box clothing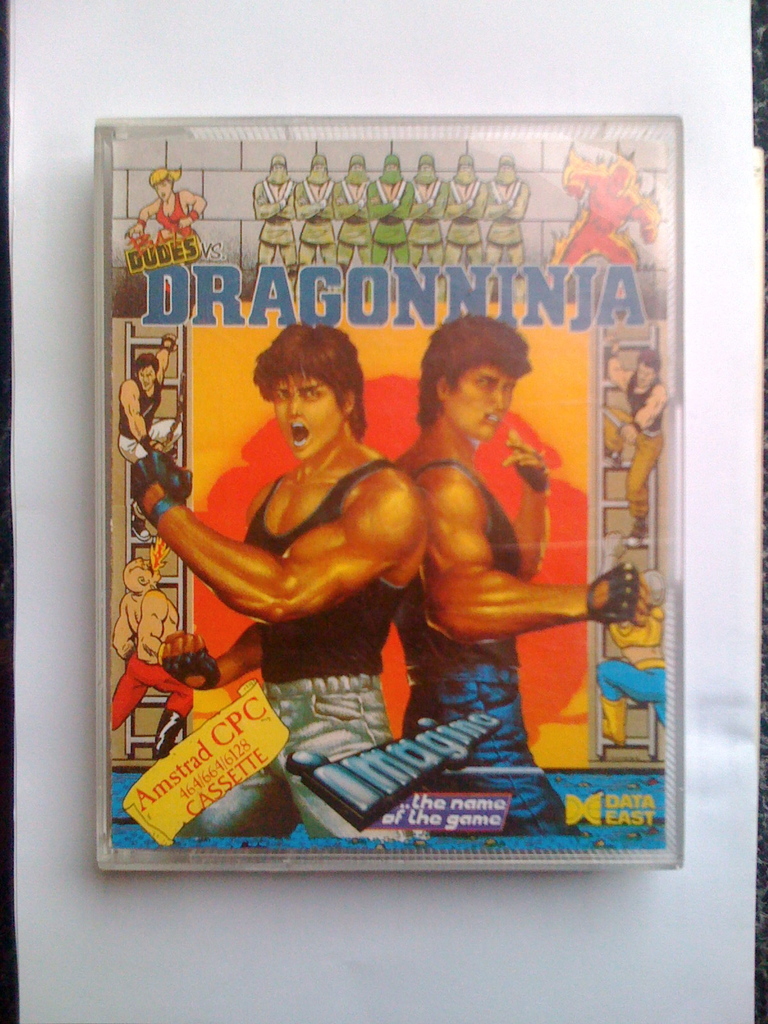
bbox(177, 469, 415, 840)
